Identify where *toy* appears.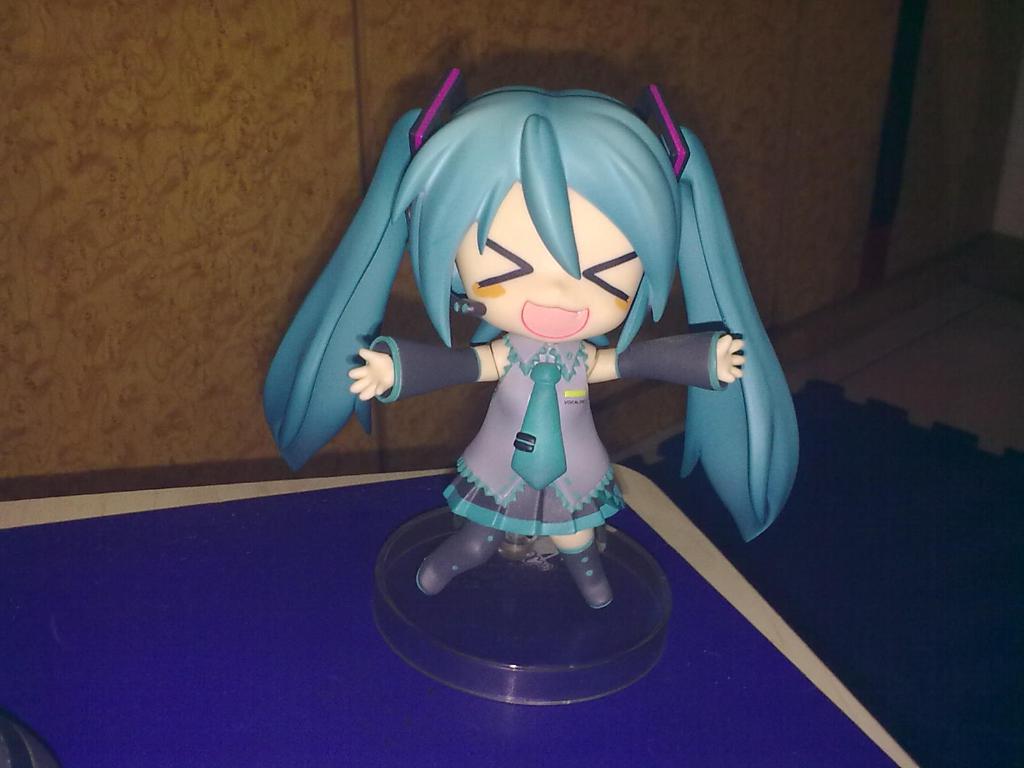
Appears at rect(252, 69, 831, 601).
